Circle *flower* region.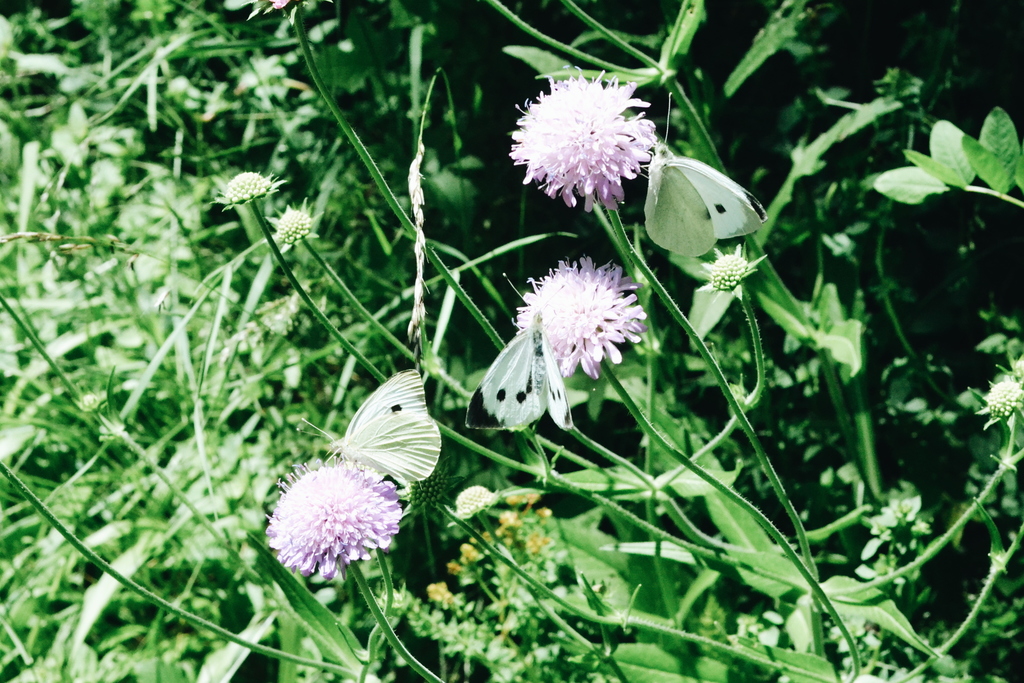
Region: x1=266 y1=443 x2=400 y2=584.
